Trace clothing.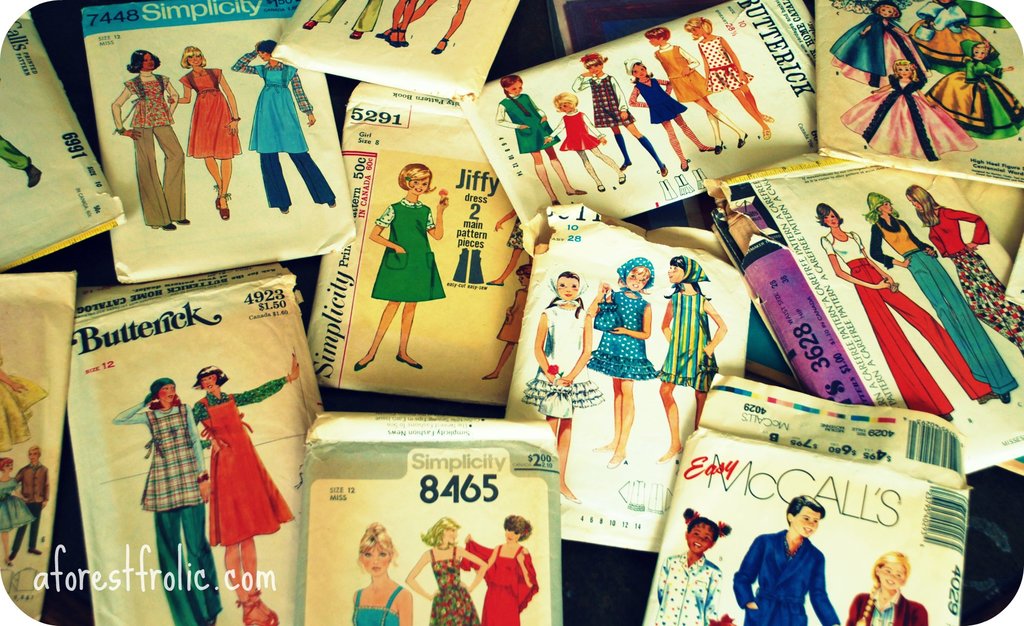
Traced to crop(588, 281, 657, 381).
